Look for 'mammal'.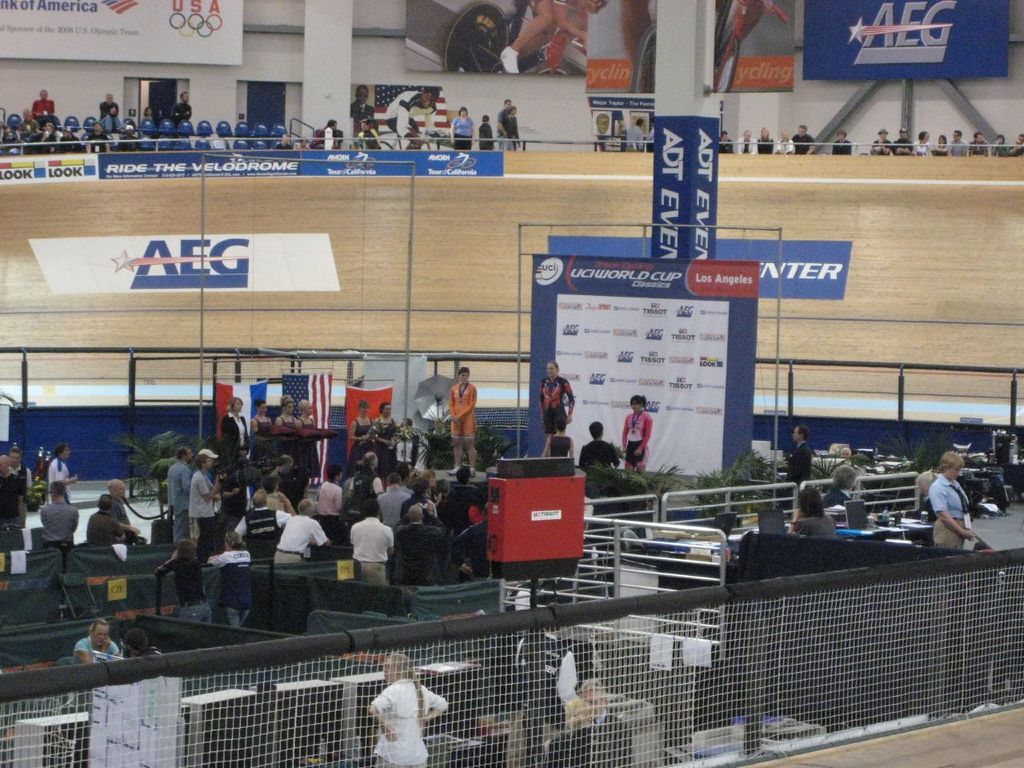
Found: x1=386, y1=86, x2=440, y2=142.
